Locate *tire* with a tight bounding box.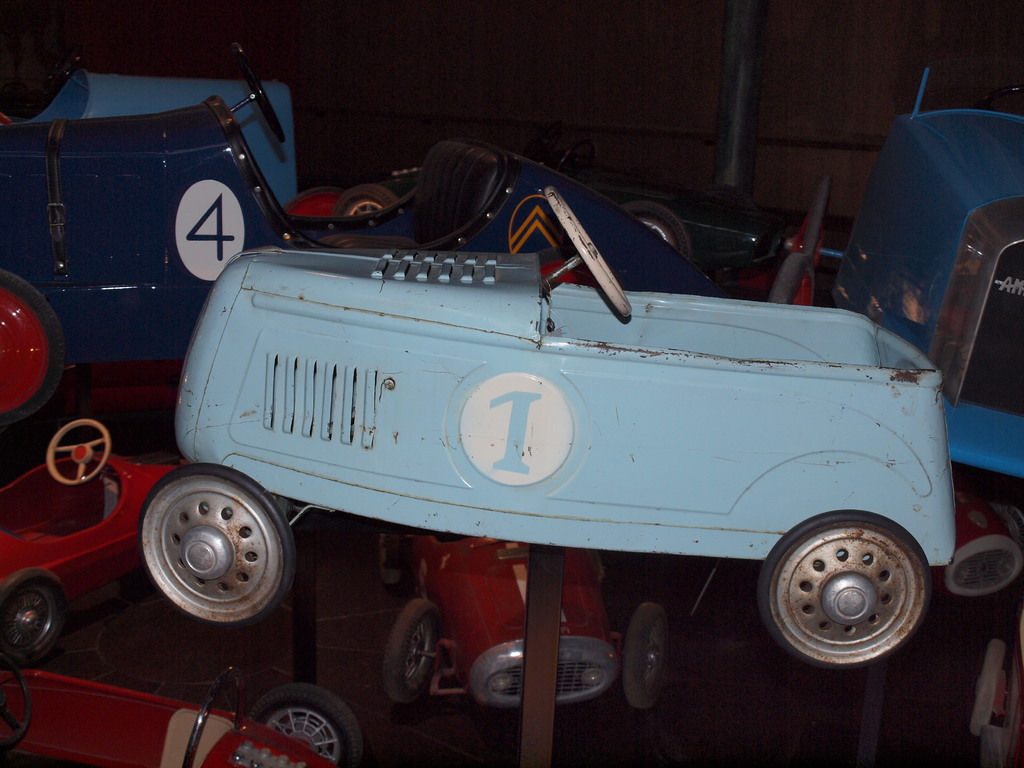
[left=251, top=685, right=362, bottom=765].
